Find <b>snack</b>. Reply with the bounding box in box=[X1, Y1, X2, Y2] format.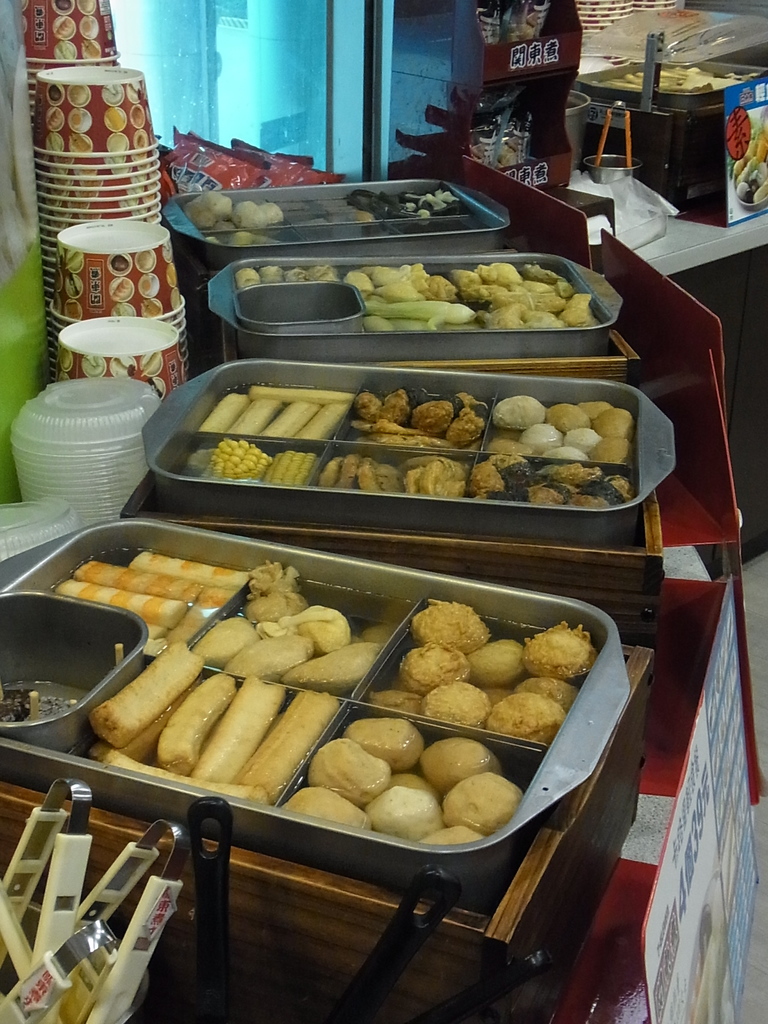
box=[168, 440, 321, 494].
